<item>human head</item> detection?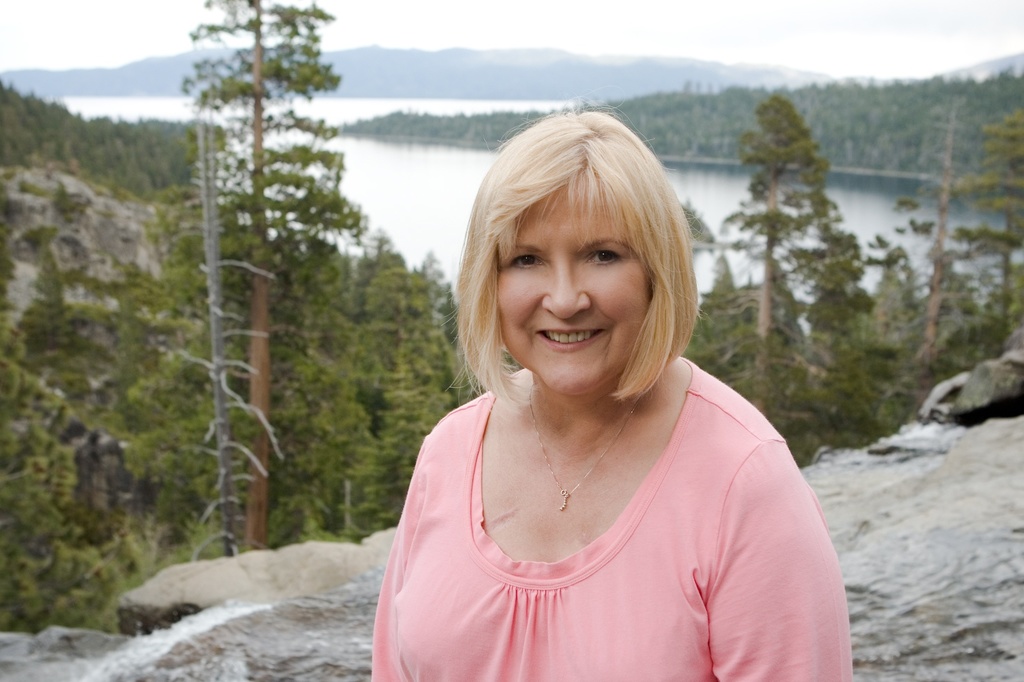
(left=457, top=118, right=697, bottom=402)
